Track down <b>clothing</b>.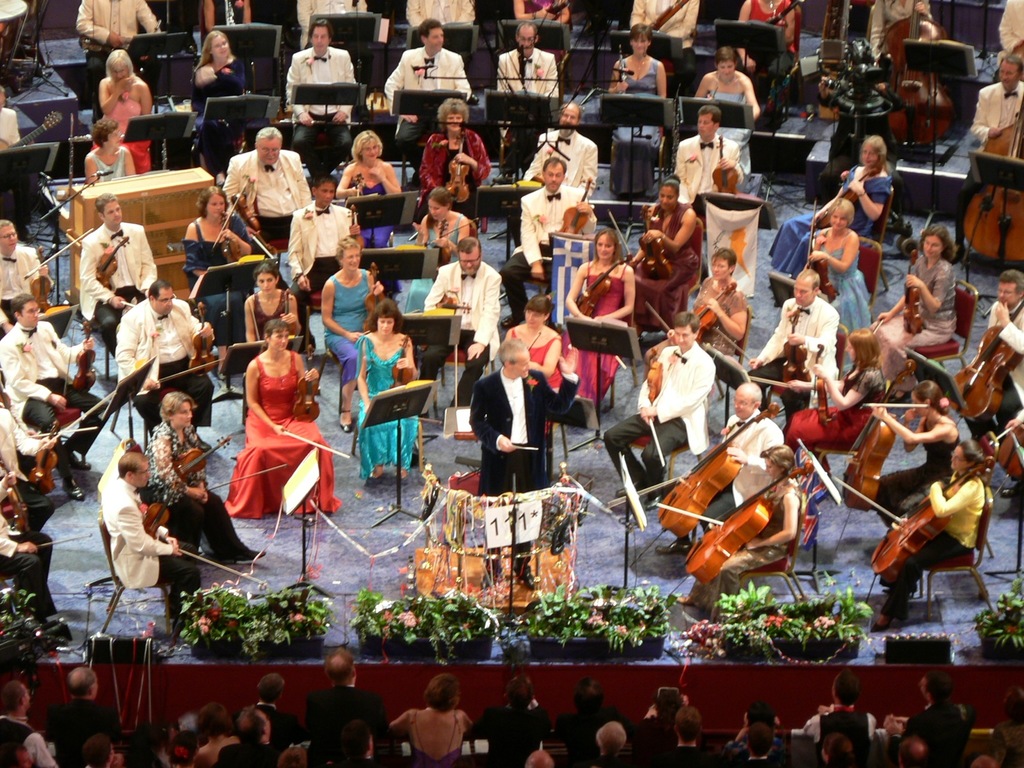
Tracked to Rect(0, 317, 102, 487).
